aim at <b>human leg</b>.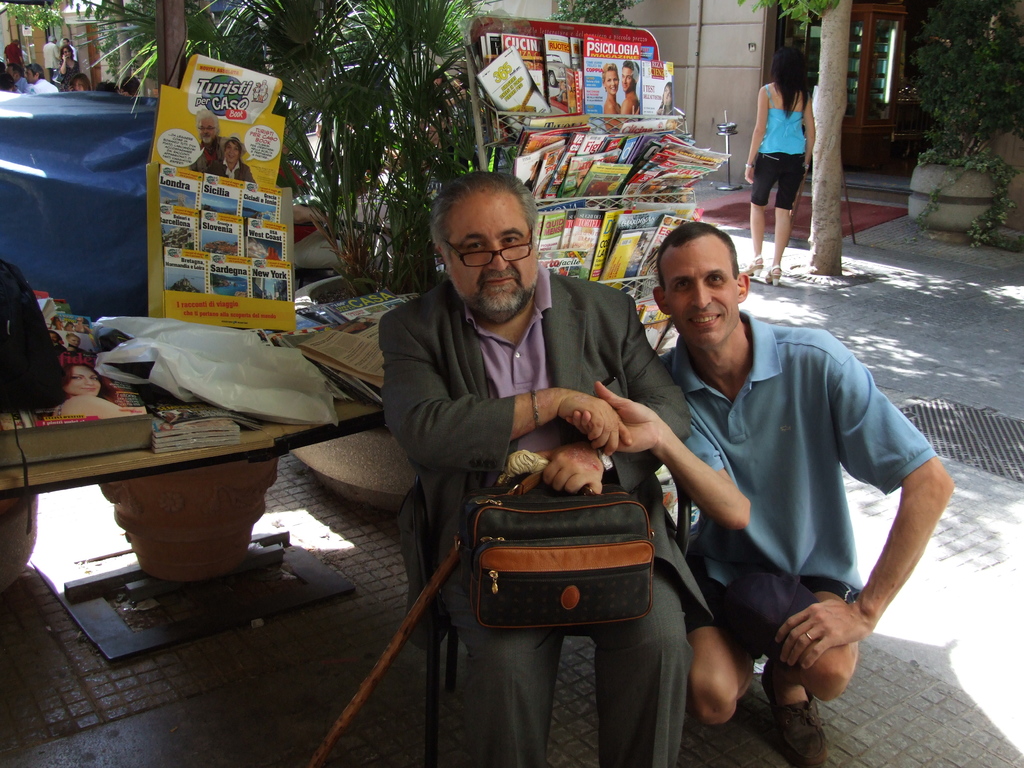
Aimed at {"x1": 592, "y1": 559, "x2": 693, "y2": 767}.
